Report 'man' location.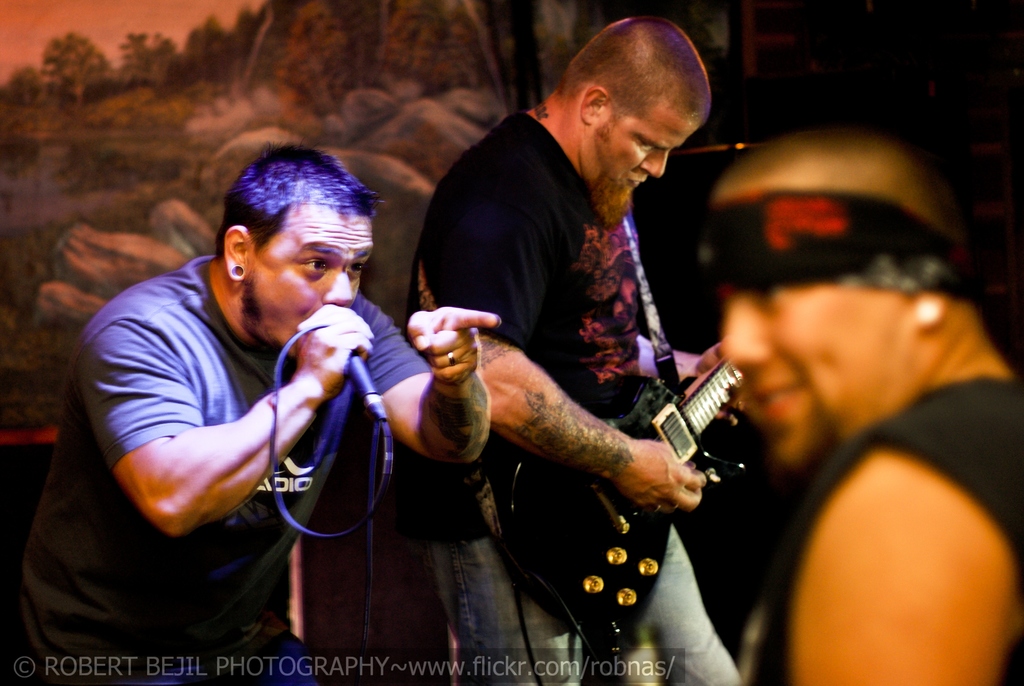
Report: 689 126 1023 685.
